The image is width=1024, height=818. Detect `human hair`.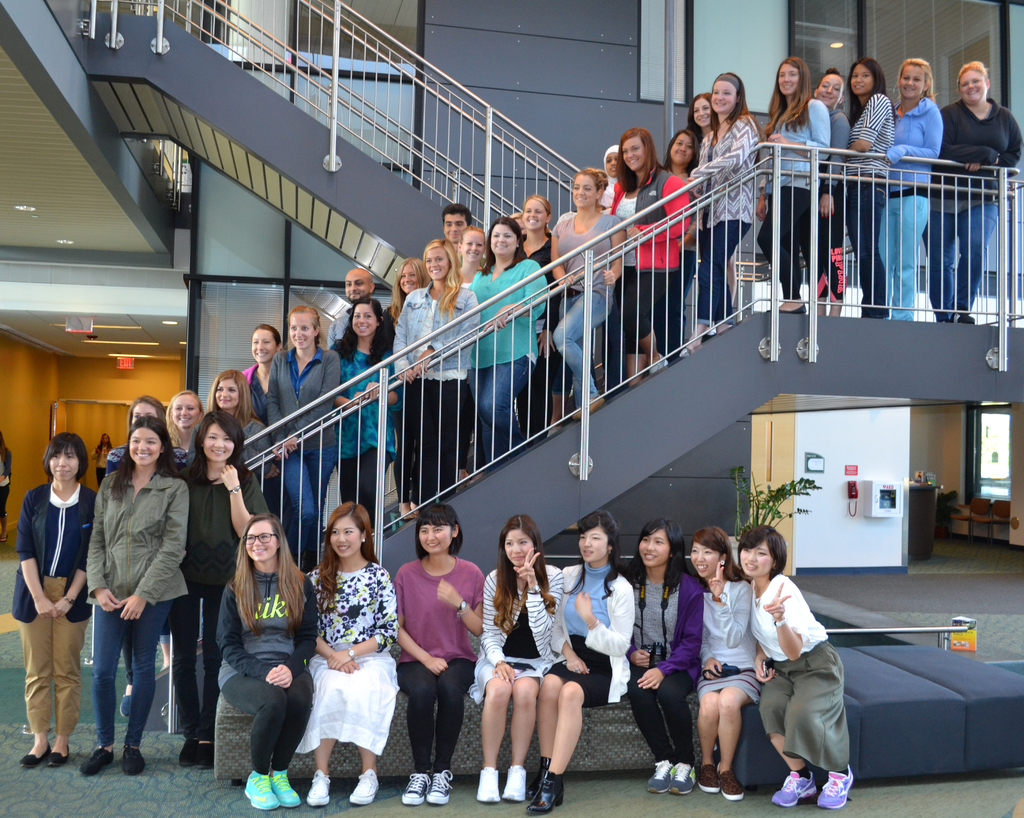
Detection: x1=663, y1=127, x2=698, y2=179.
